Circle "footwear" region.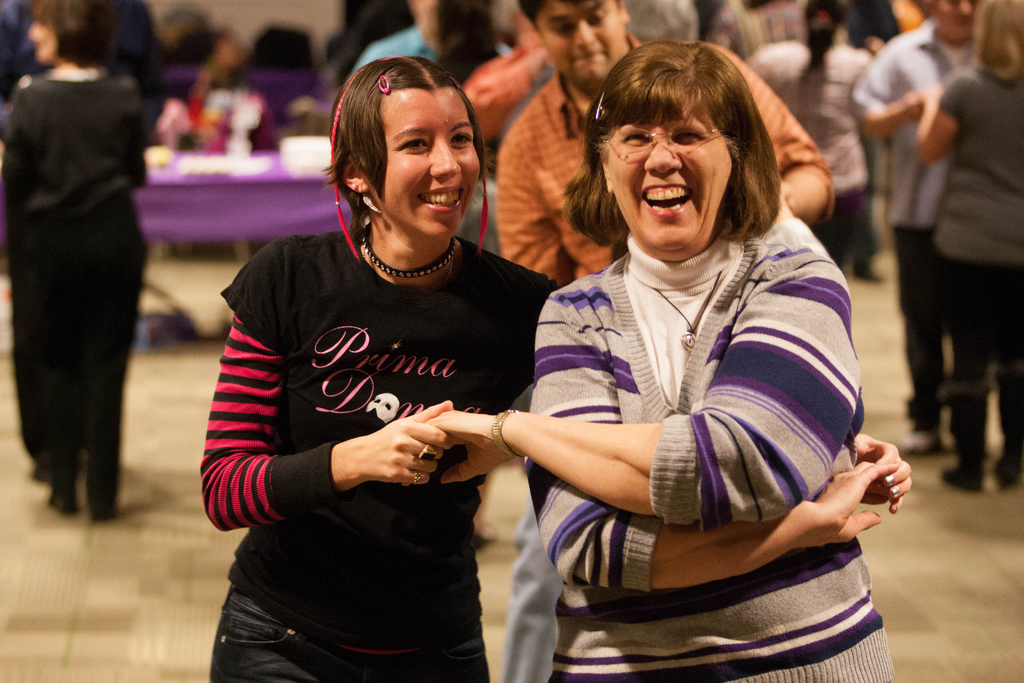
Region: (899,429,940,453).
